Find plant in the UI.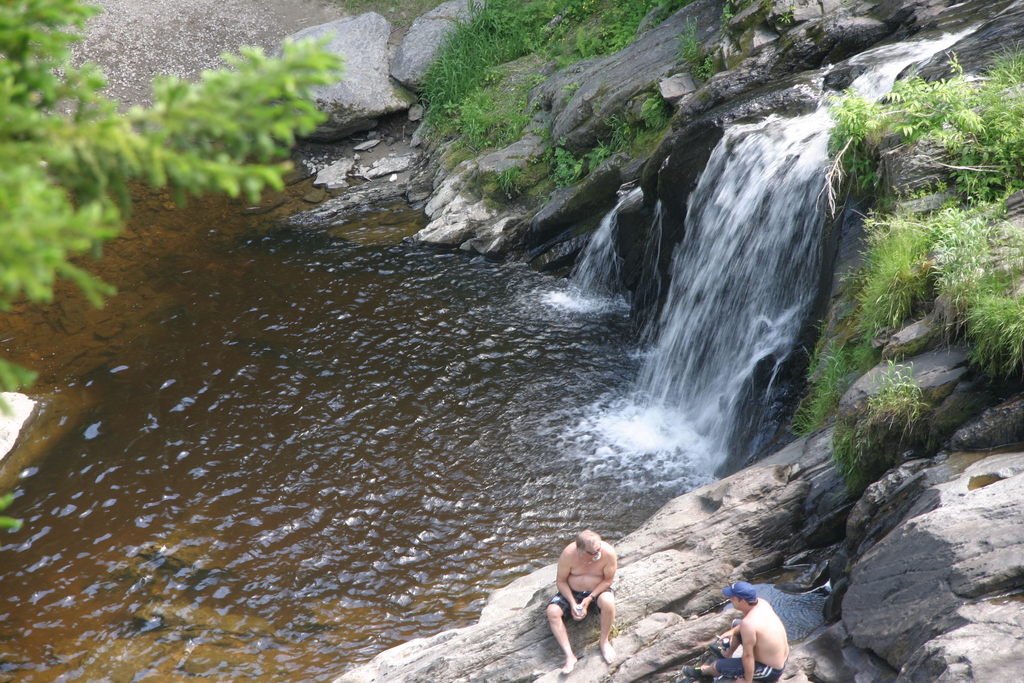
UI element at detection(789, 179, 1023, 477).
